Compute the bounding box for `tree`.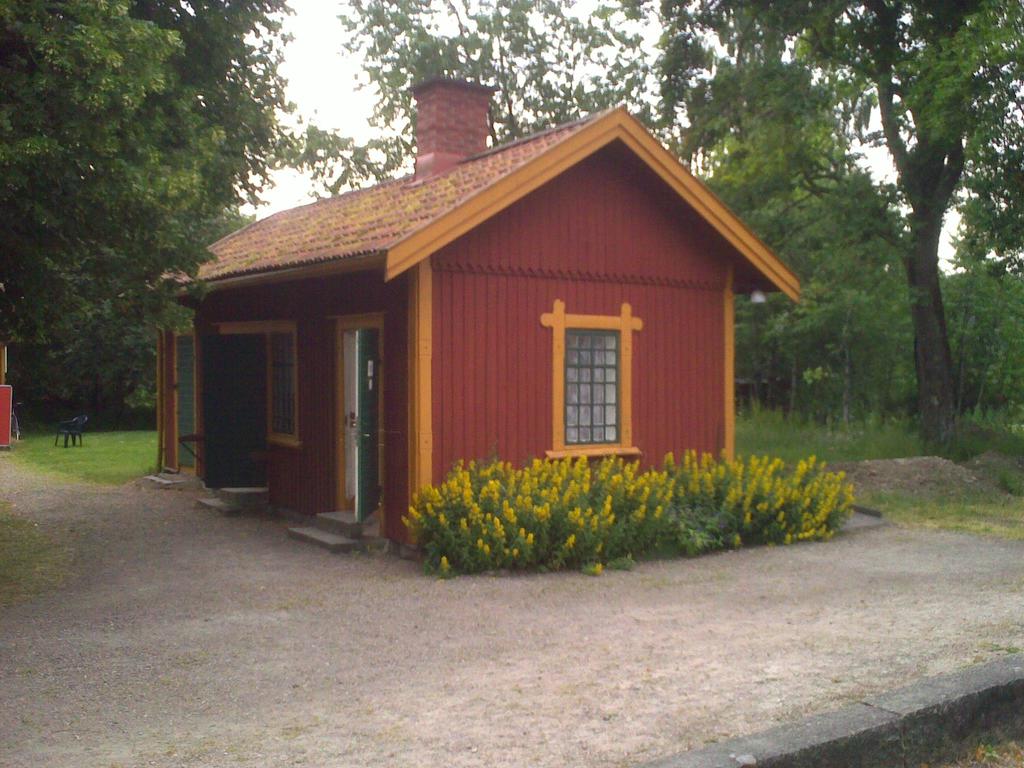
952/252/1023/438.
